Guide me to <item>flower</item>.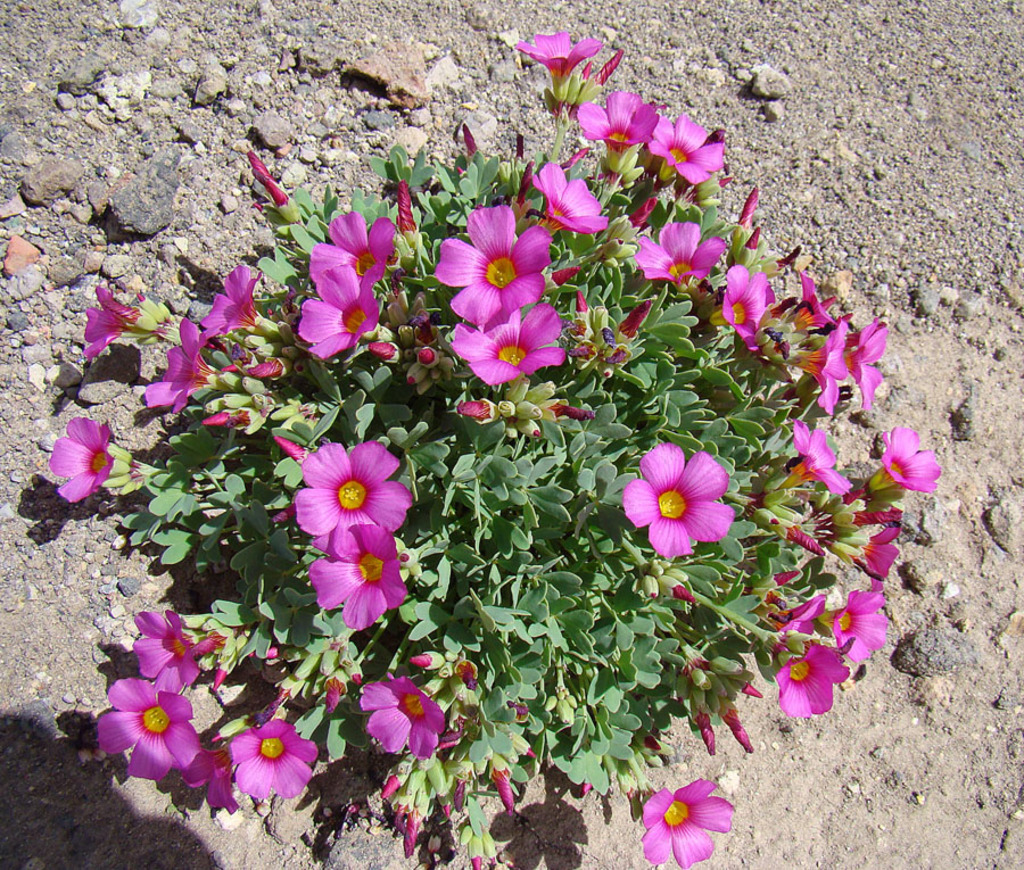
Guidance: bbox=[432, 206, 555, 324].
